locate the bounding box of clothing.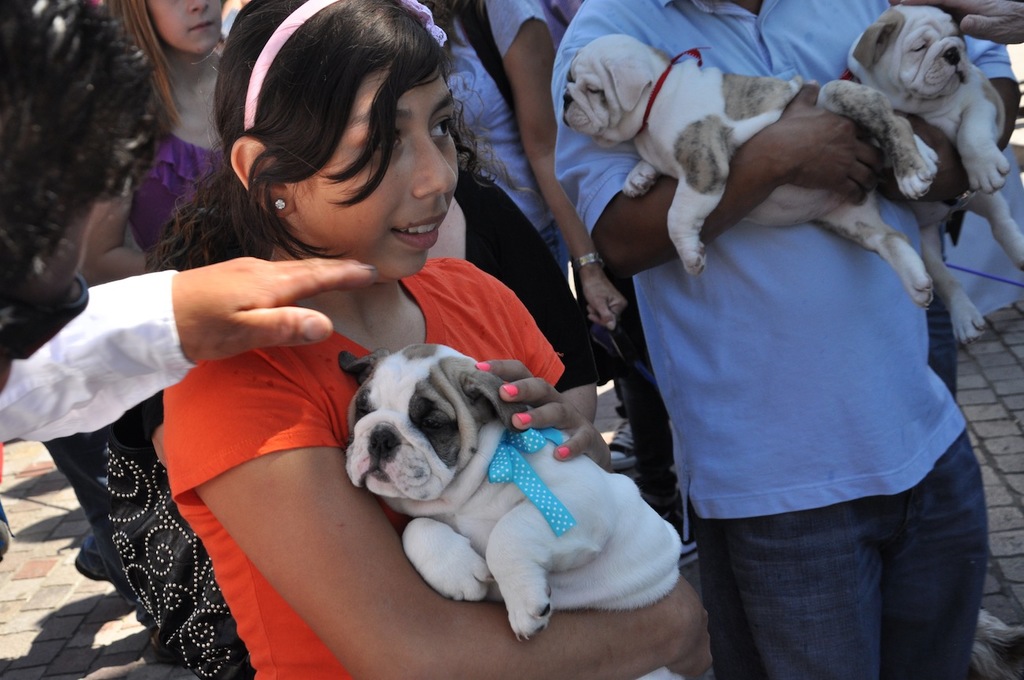
Bounding box: select_region(406, 0, 559, 260).
